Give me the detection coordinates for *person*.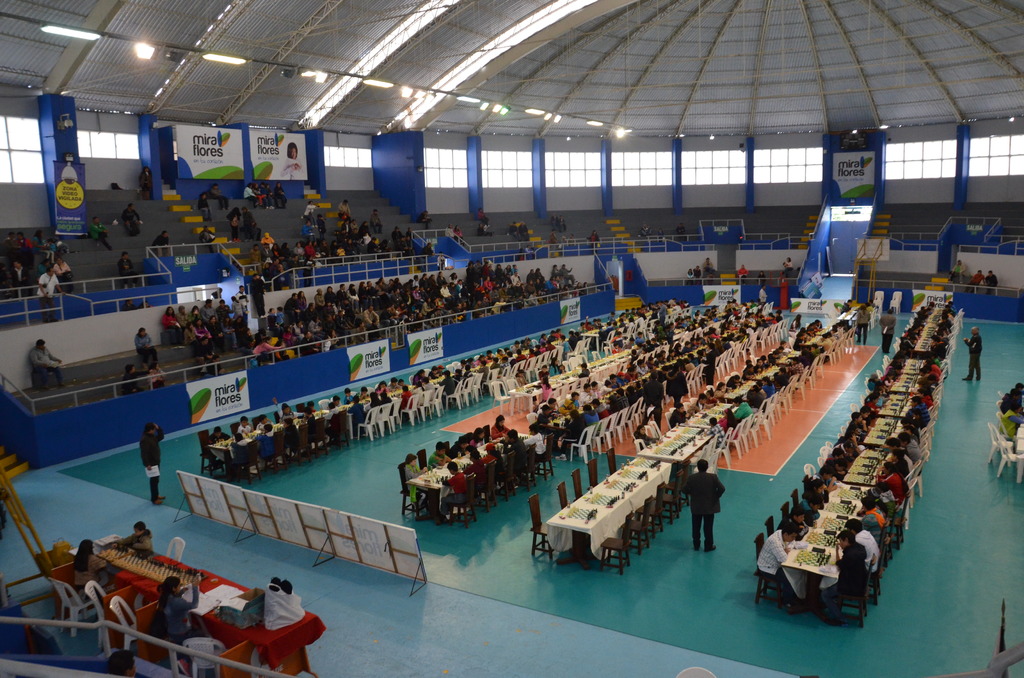
(675, 222, 689, 241).
